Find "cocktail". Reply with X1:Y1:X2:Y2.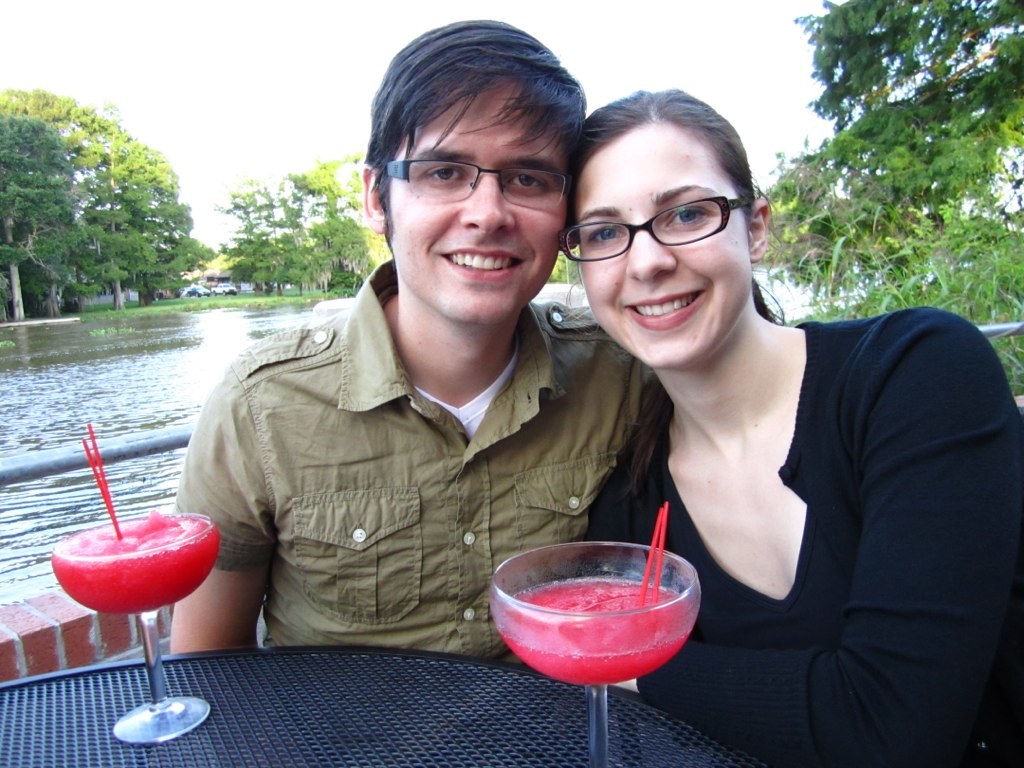
489:542:702:767.
